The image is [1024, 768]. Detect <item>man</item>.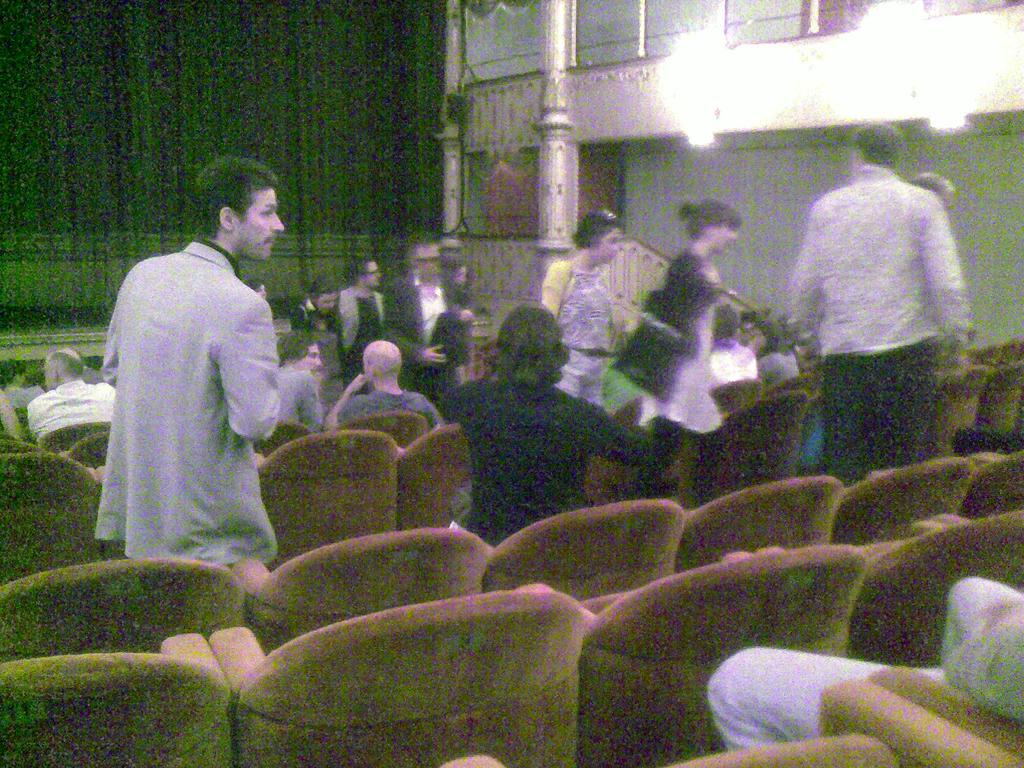
Detection: (742, 312, 771, 339).
